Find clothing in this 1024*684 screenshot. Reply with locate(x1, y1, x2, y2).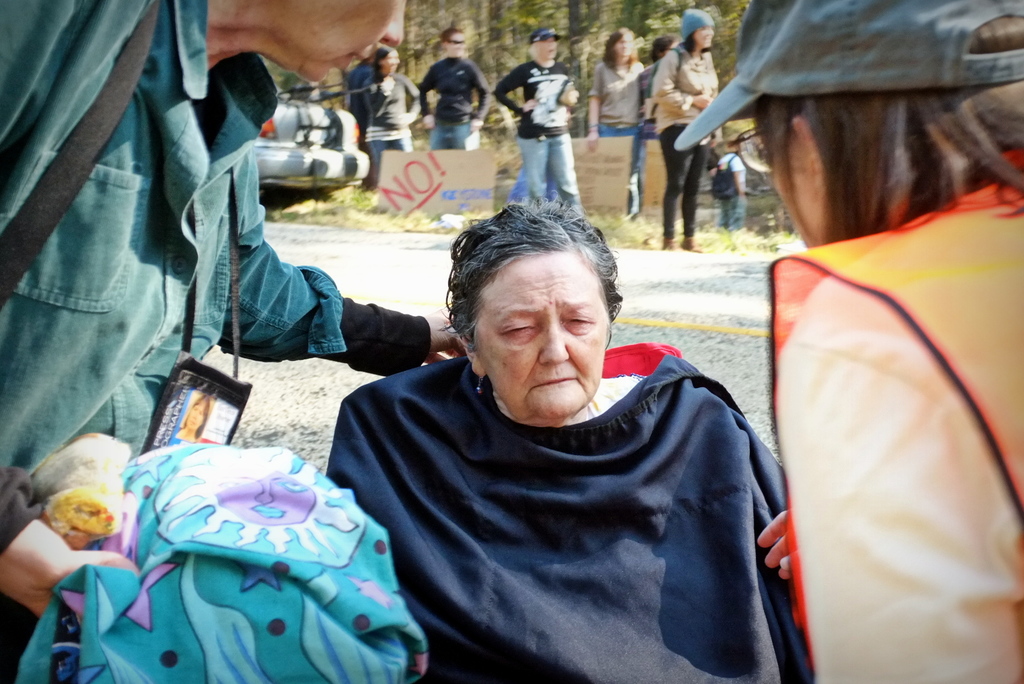
locate(767, 149, 1023, 683).
